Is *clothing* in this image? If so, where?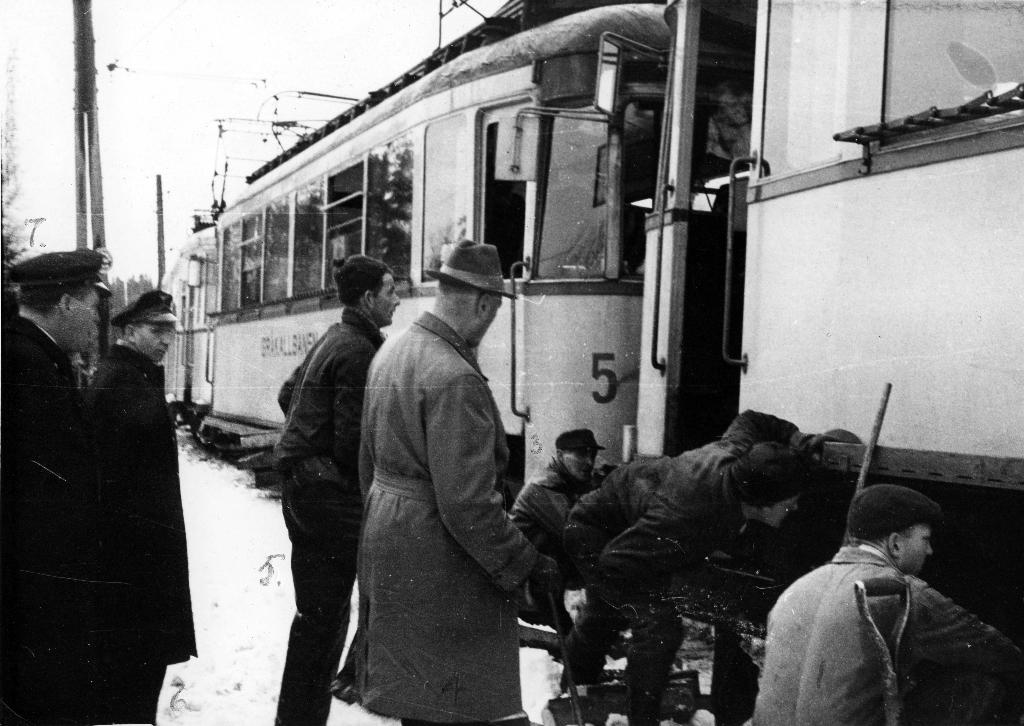
Yes, at {"left": 326, "top": 290, "right": 548, "bottom": 725}.
